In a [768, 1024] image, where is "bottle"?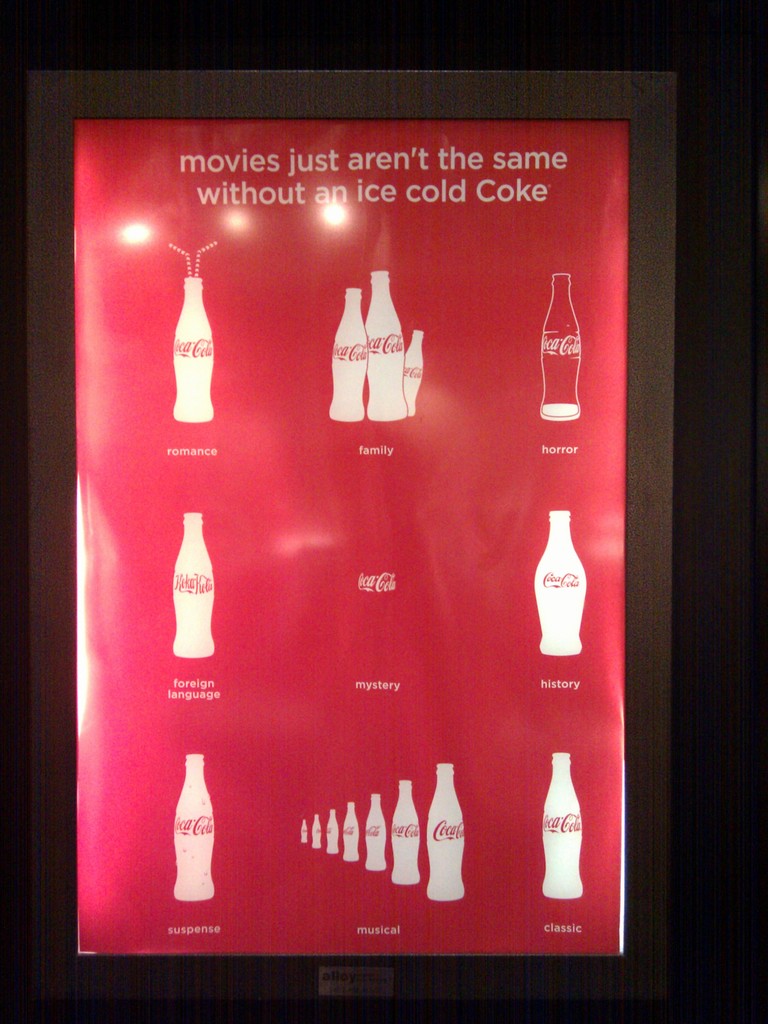
Rect(541, 751, 581, 900).
